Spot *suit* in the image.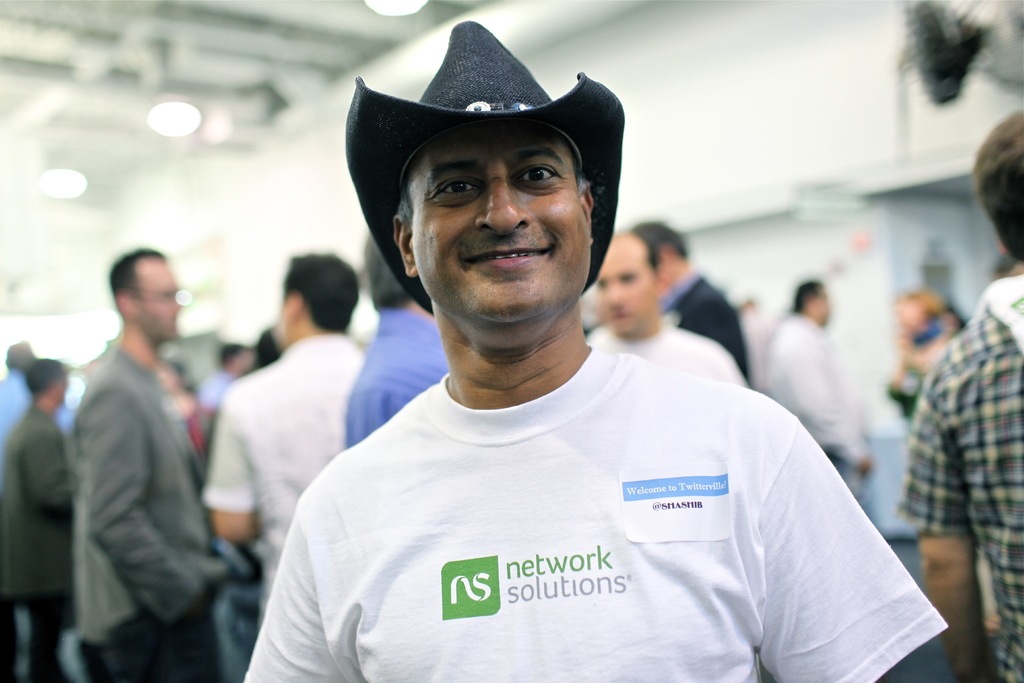
*suit* found at bbox=[70, 343, 268, 645].
